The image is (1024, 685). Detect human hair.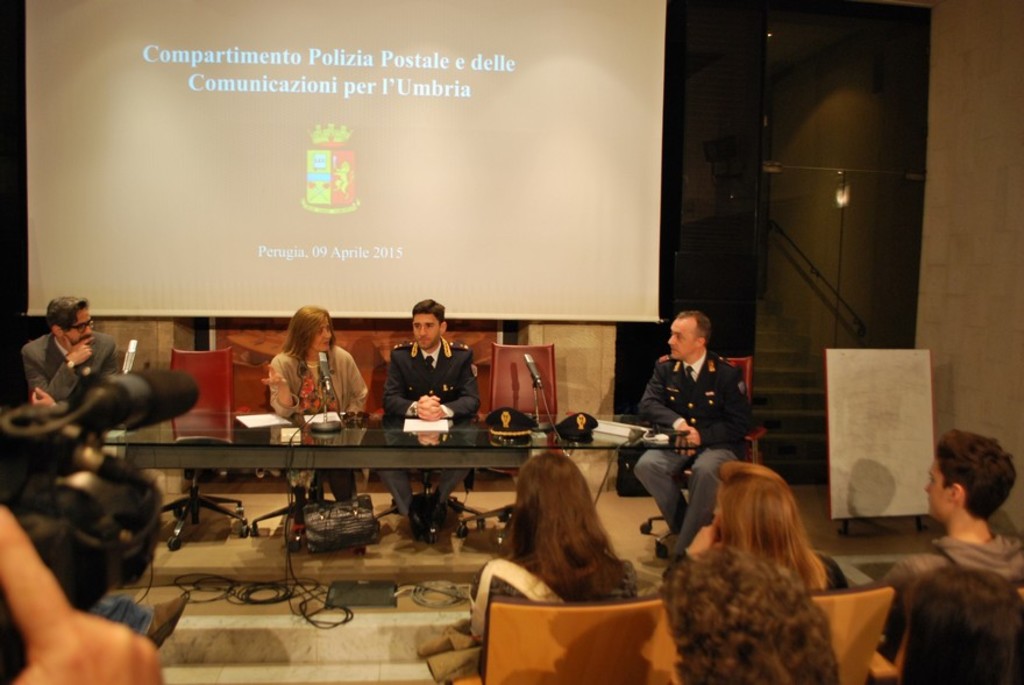
Detection: left=933, top=428, right=1018, bottom=525.
